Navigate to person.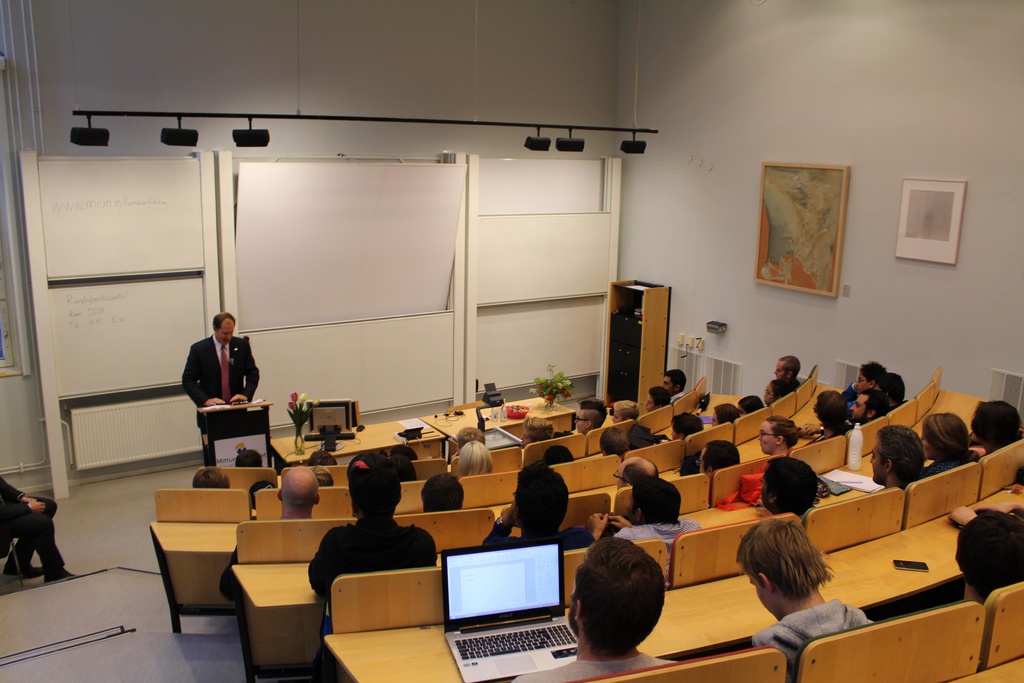
Navigation target: pyautogui.locateOnScreen(970, 397, 1023, 457).
